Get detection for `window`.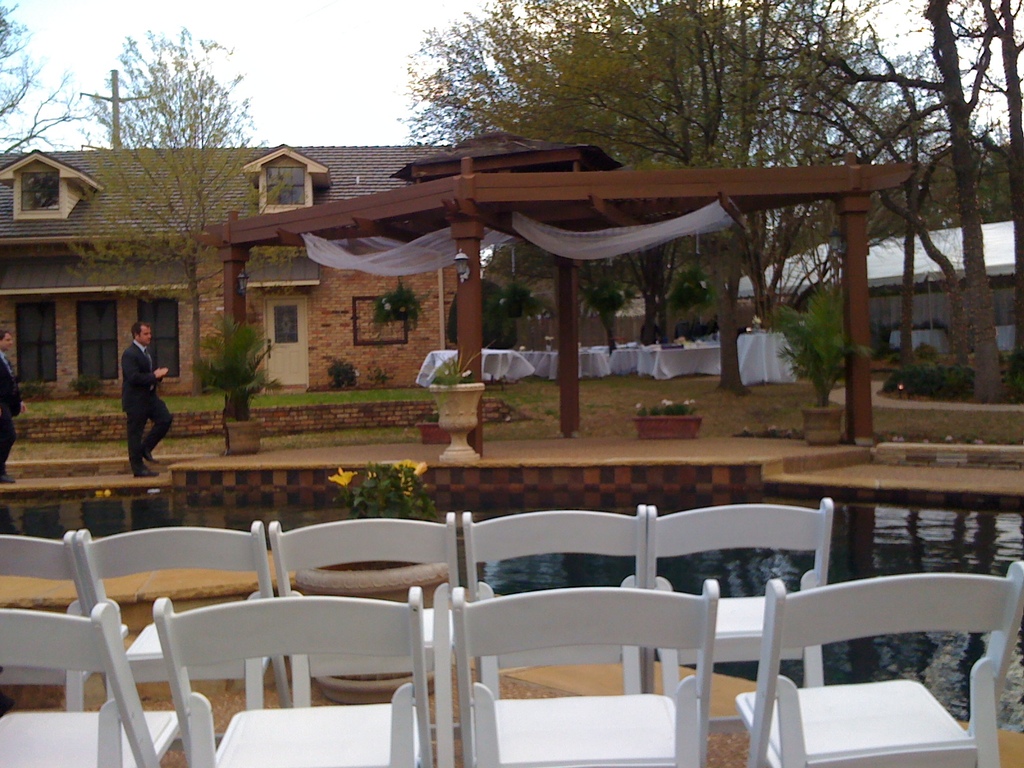
Detection: <box>17,302,55,384</box>.
